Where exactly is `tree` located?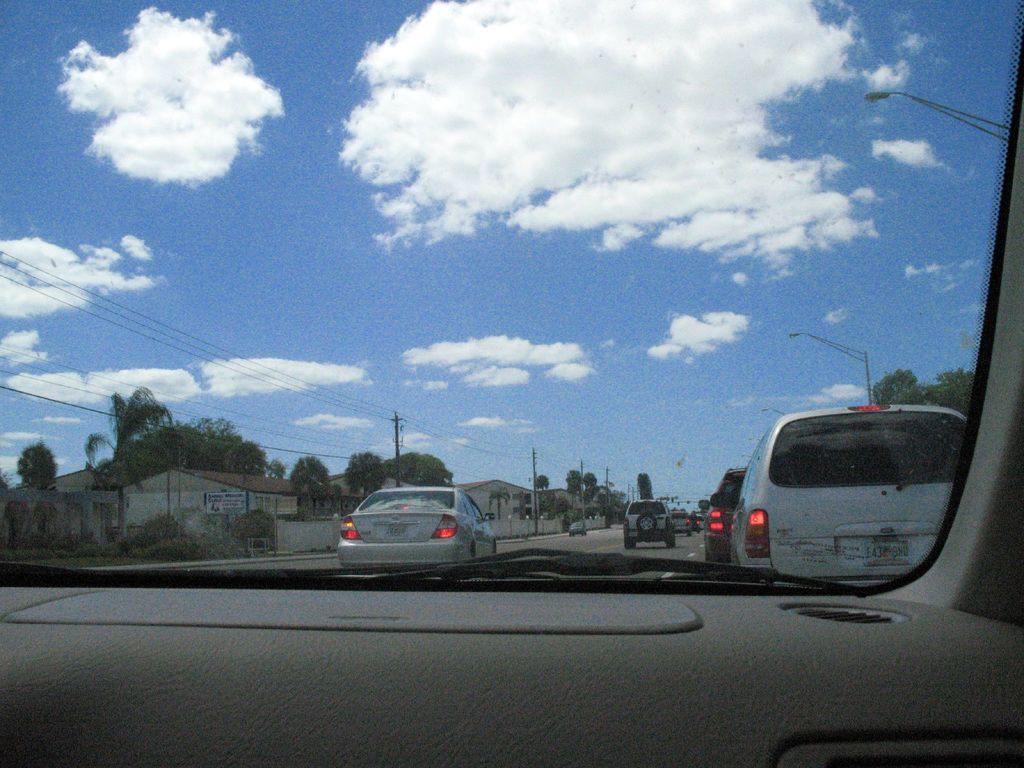
Its bounding box is 387:458:440:488.
